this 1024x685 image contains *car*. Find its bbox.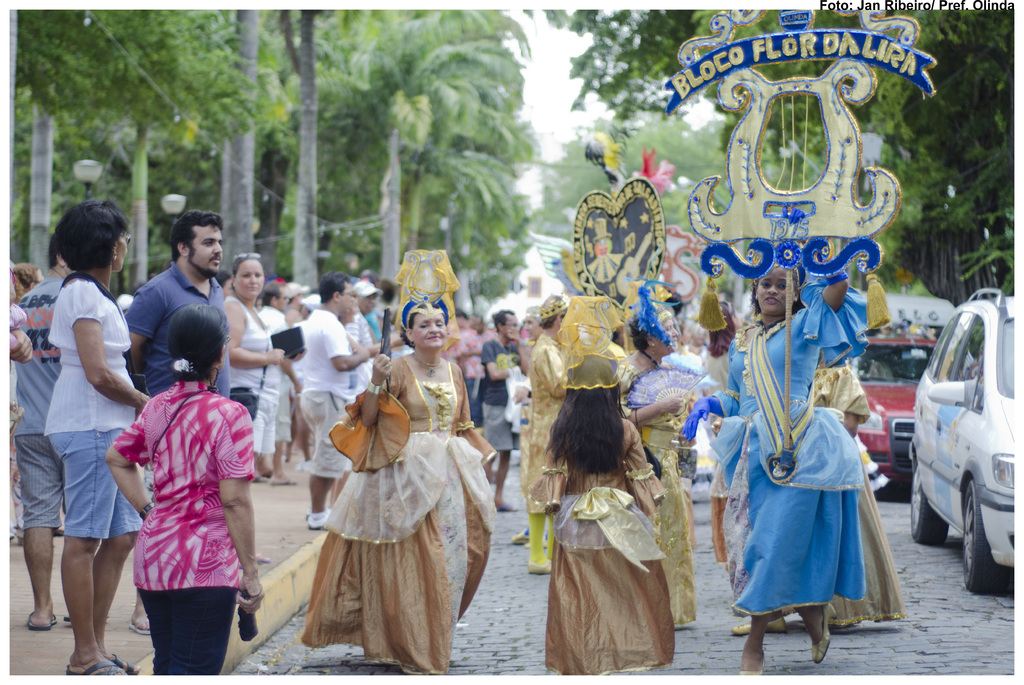
[903,301,1023,584].
